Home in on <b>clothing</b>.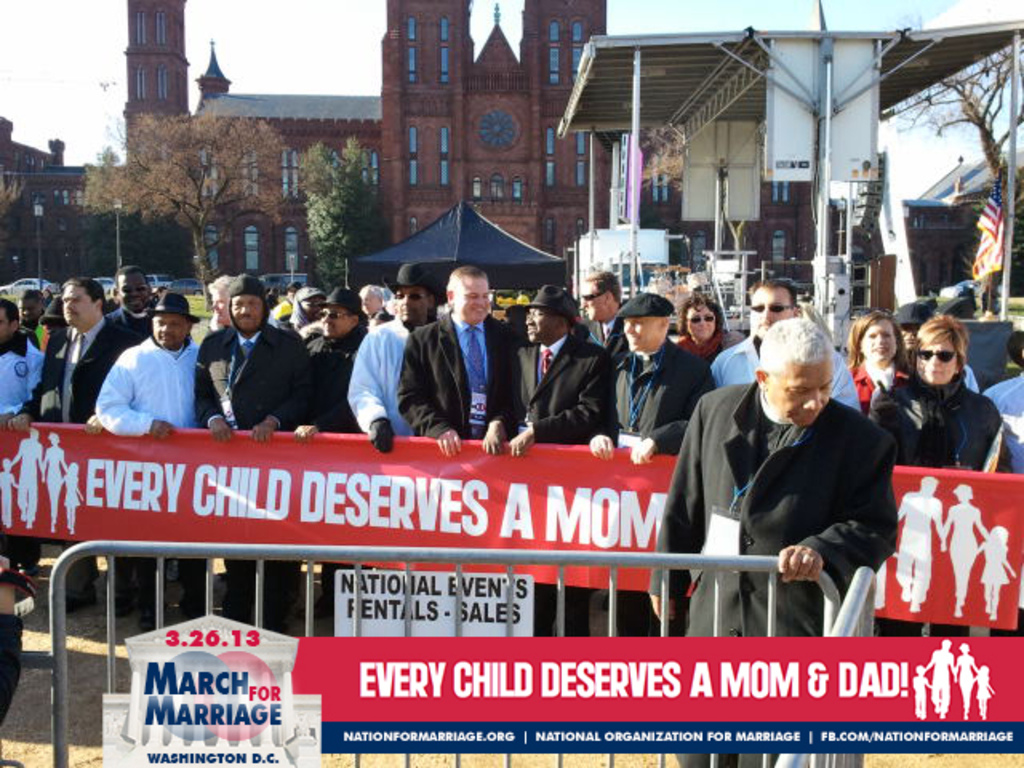
Homed in at box=[91, 336, 214, 627].
